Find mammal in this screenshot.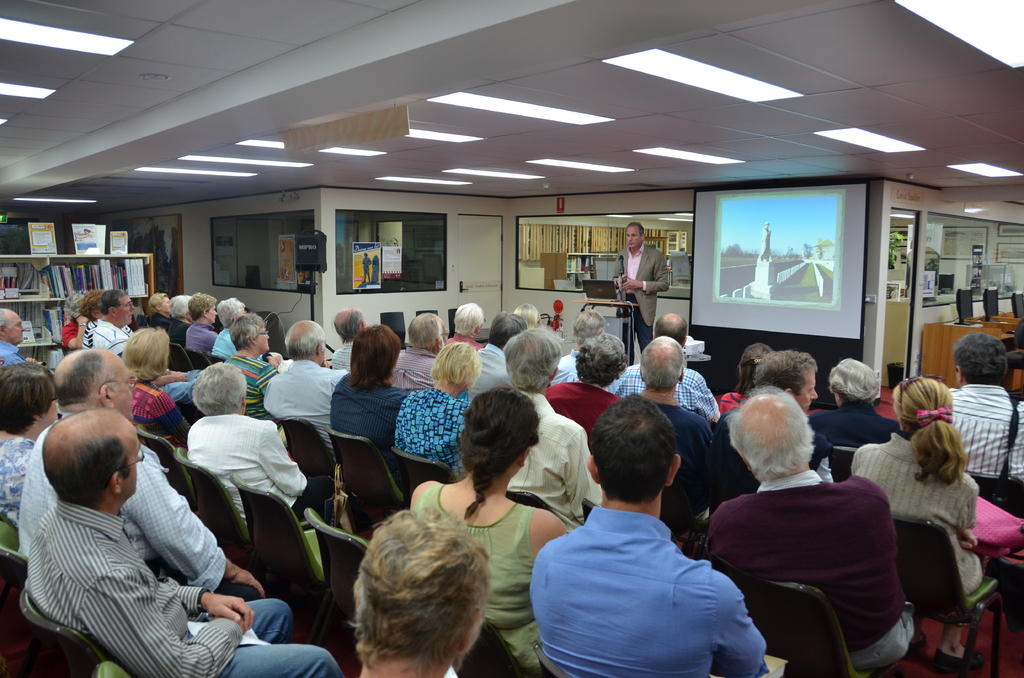
The bounding box for mammal is {"x1": 83, "y1": 284, "x2": 105, "y2": 328}.
